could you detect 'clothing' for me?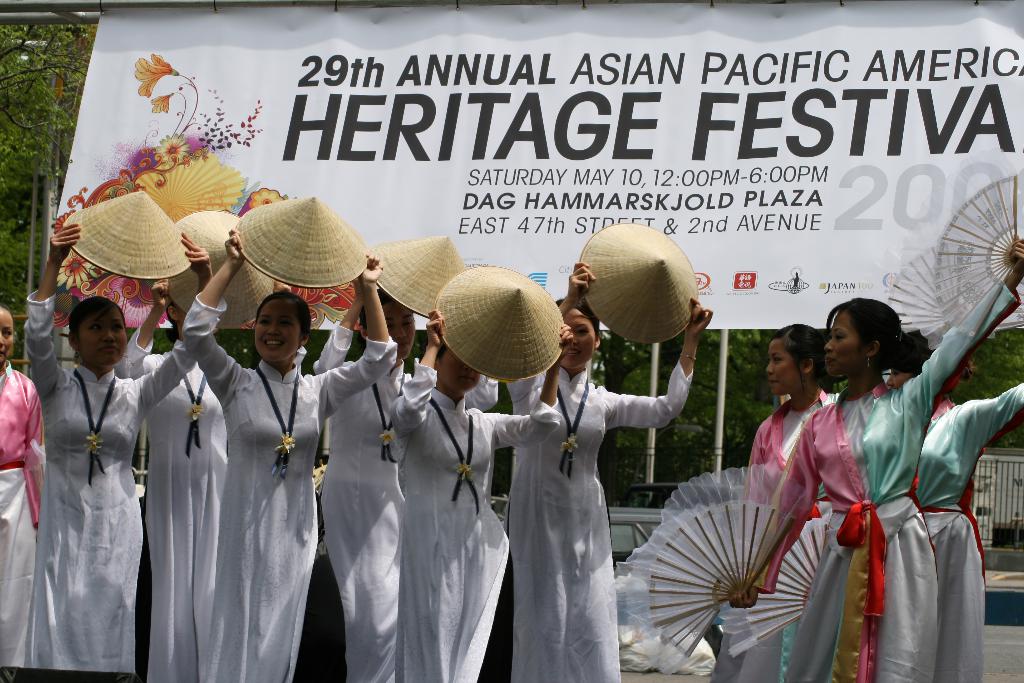
Detection result: locate(493, 368, 705, 682).
